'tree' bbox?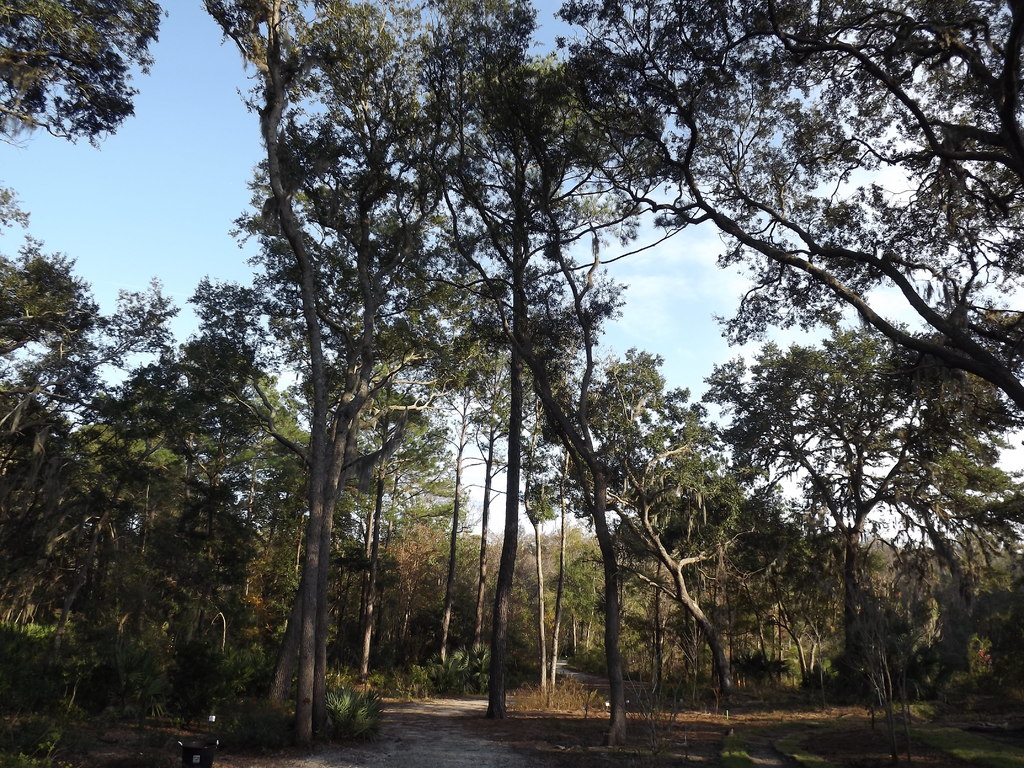
x1=151 y1=0 x2=461 y2=735
